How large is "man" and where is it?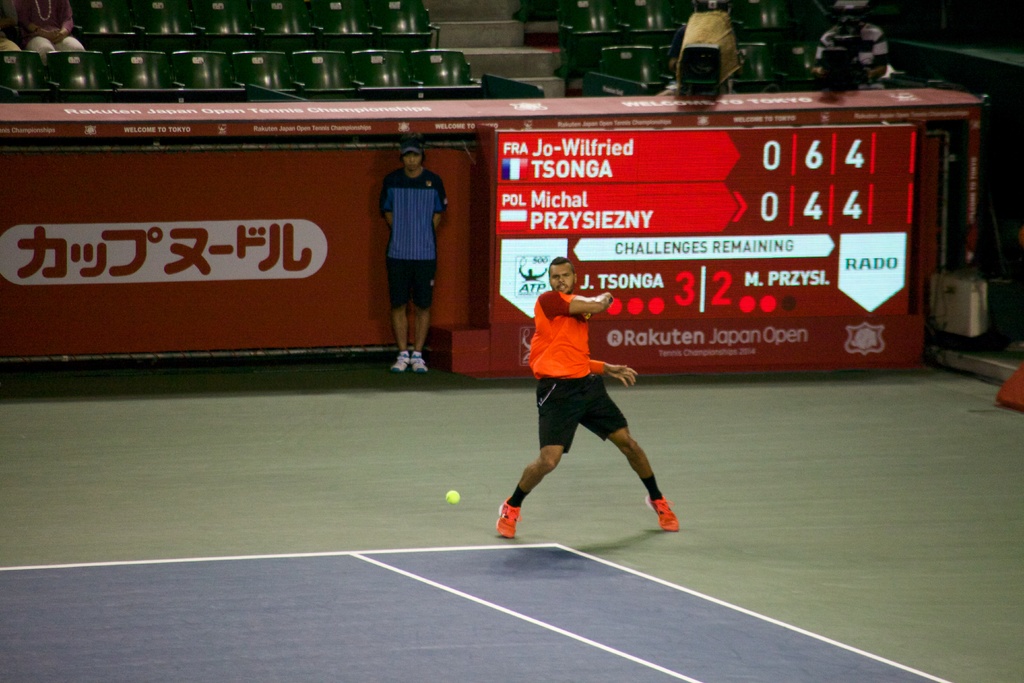
Bounding box: x1=814, y1=0, x2=881, y2=82.
